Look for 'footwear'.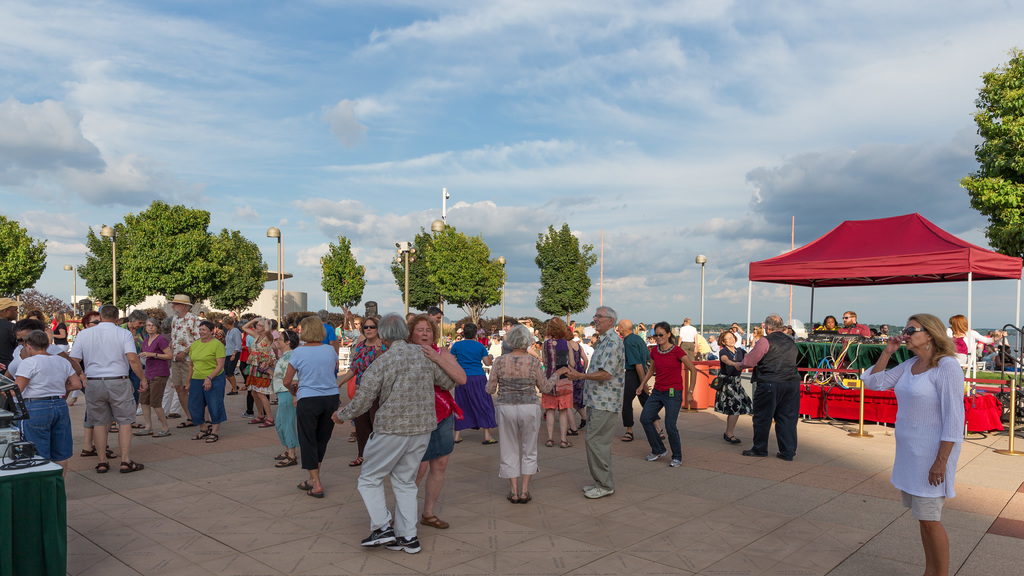
Found: bbox=[109, 423, 118, 434].
